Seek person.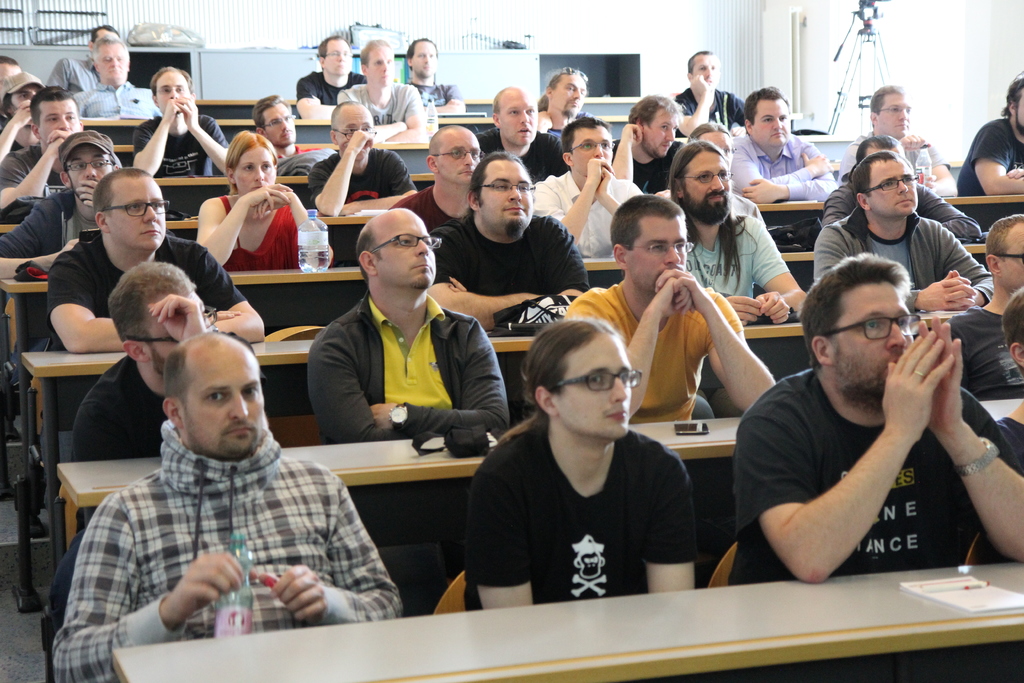
[469,302,718,614].
